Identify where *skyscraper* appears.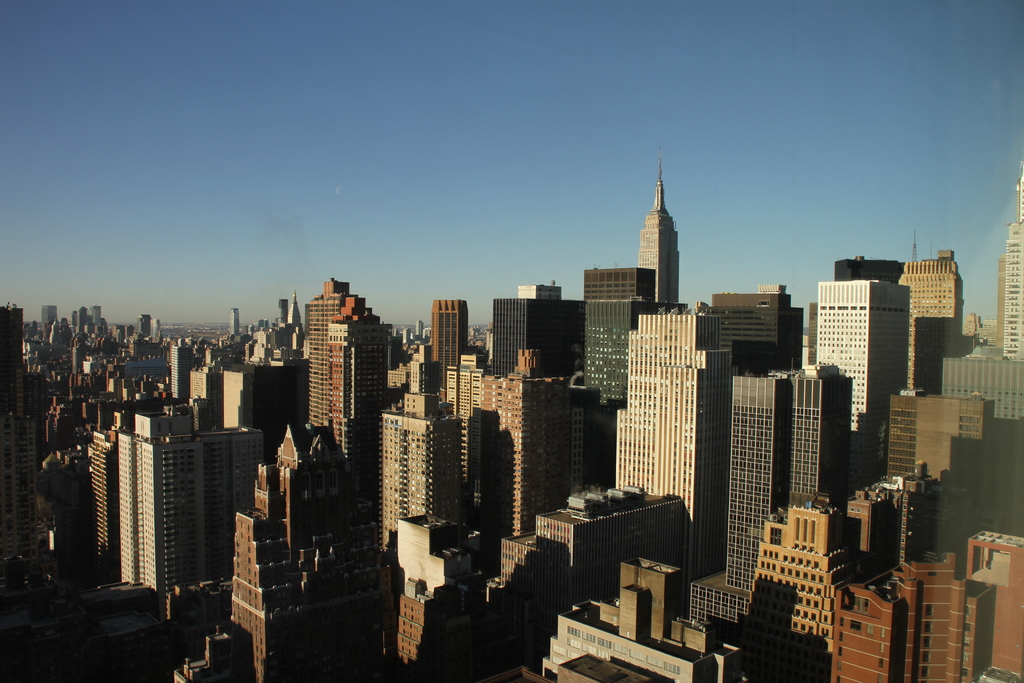
Appears at <box>817,274,909,492</box>.
